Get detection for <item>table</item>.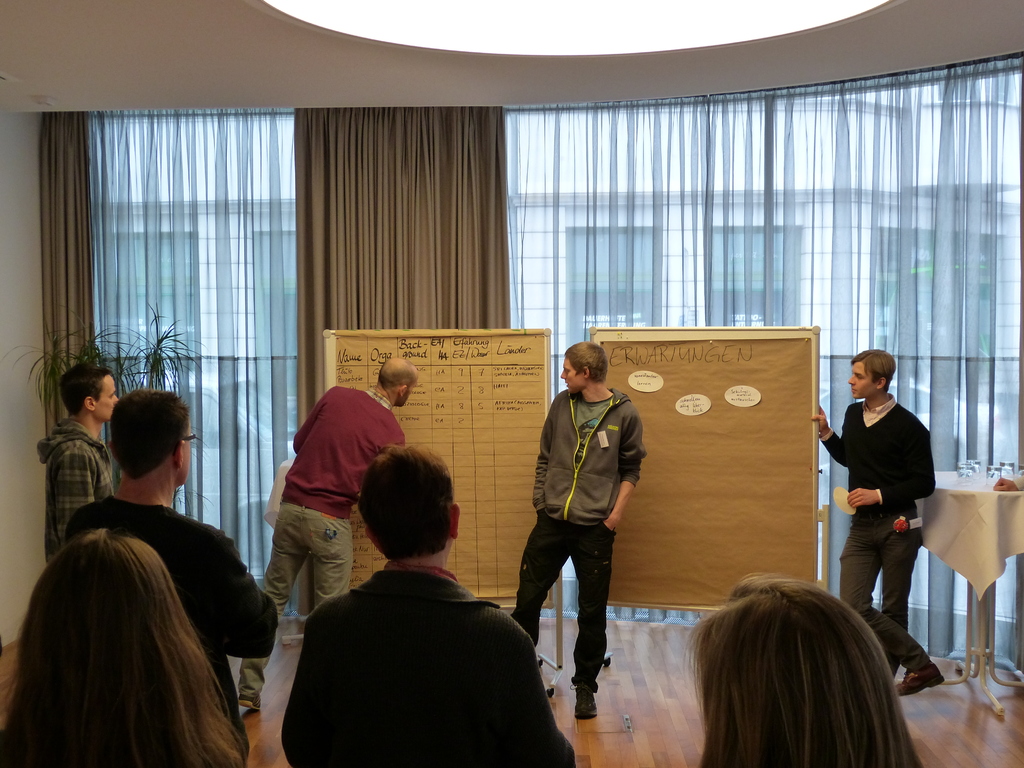
Detection: Rect(881, 468, 1020, 680).
